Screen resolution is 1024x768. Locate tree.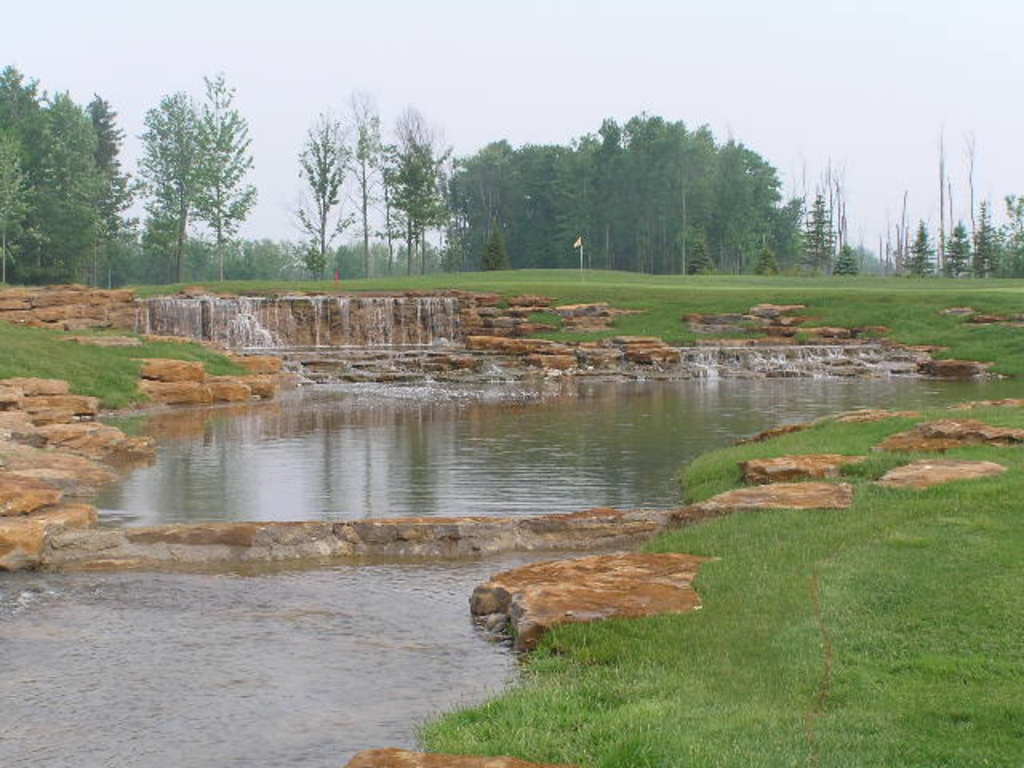
{"x1": 379, "y1": 109, "x2": 461, "y2": 274}.
